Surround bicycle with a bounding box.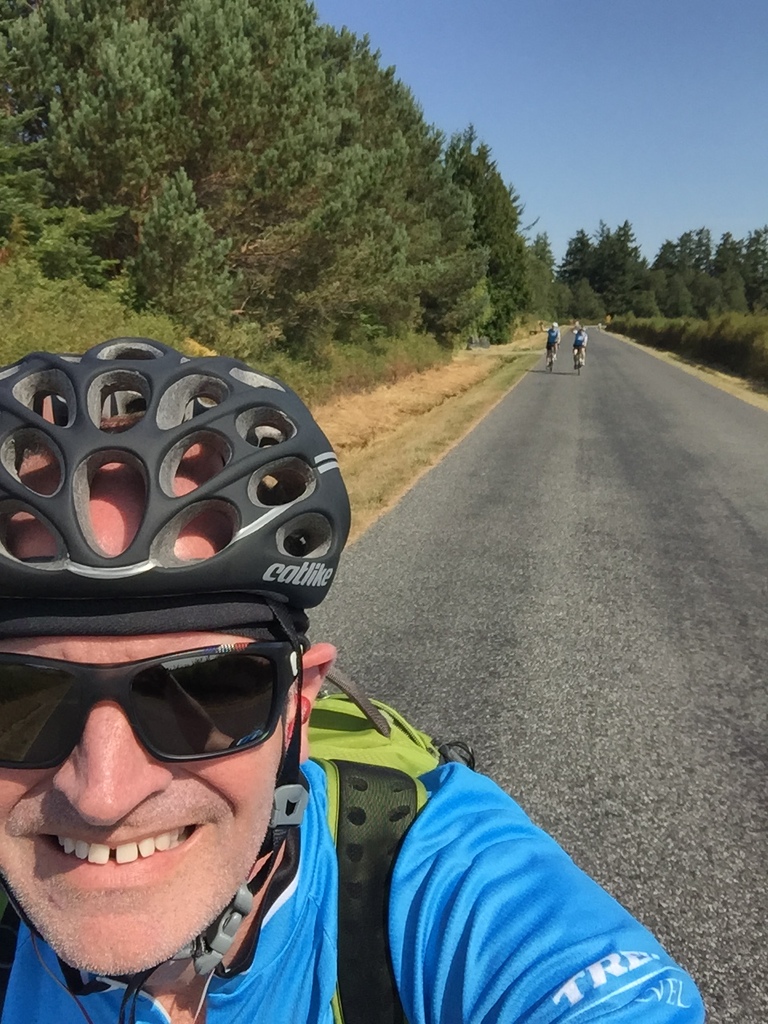
bbox=[542, 339, 559, 367].
